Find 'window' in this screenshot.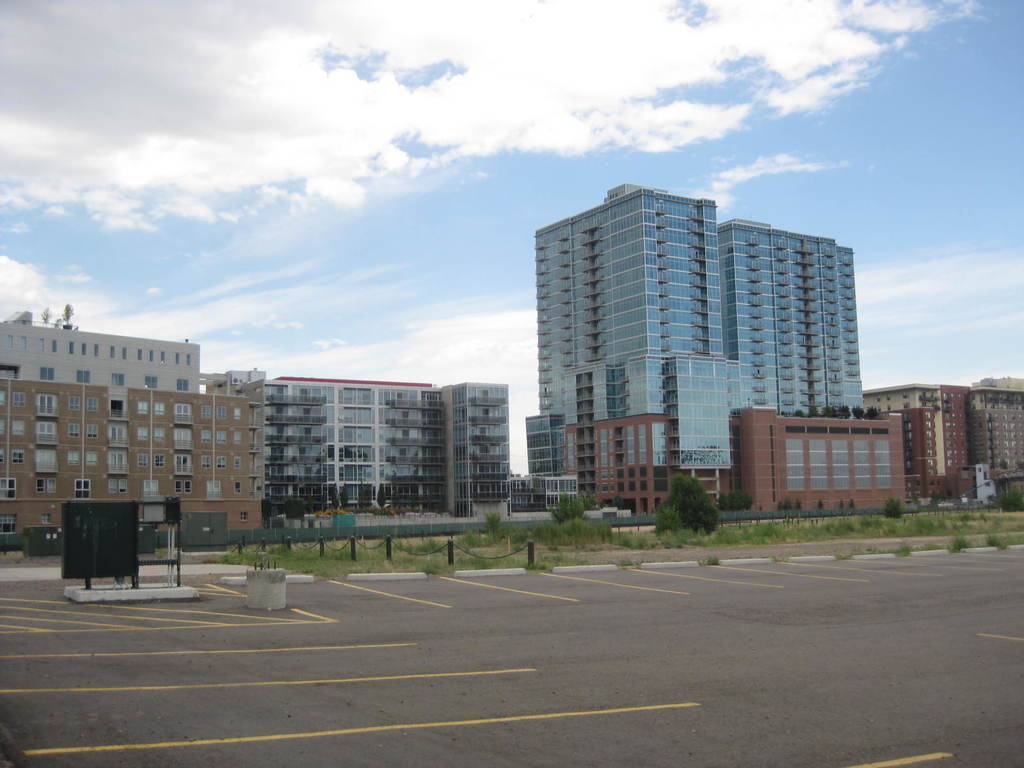
The bounding box for 'window' is BBox(234, 456, 238, 470).
